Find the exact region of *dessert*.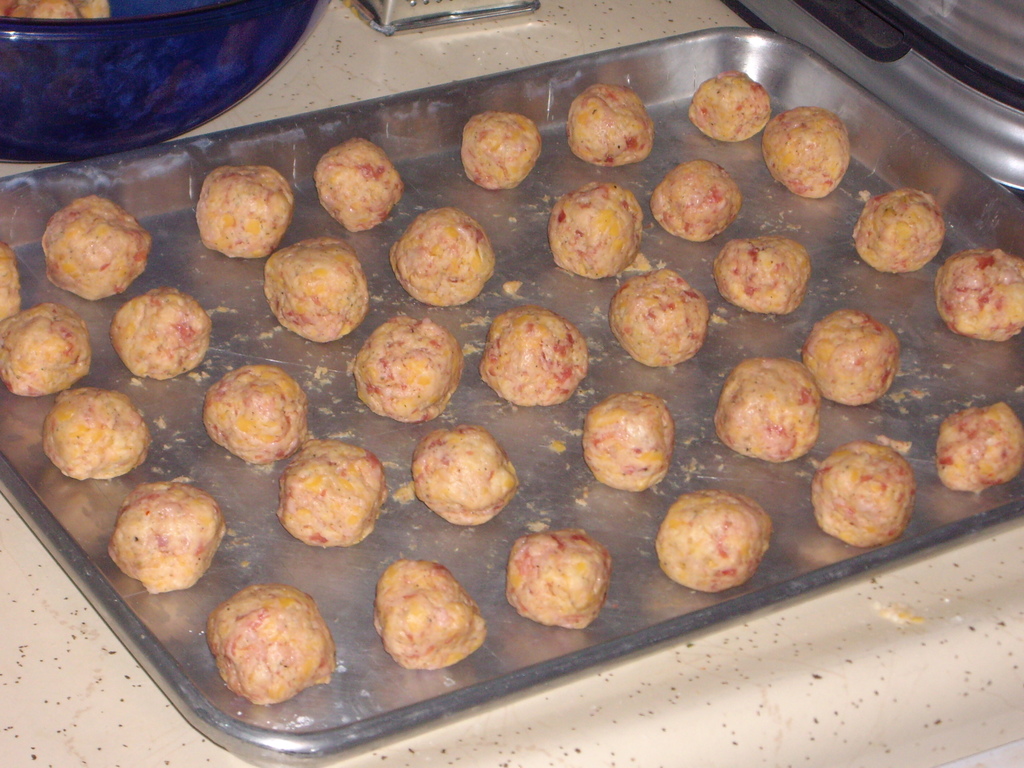
Exact region: bbox(353, 318, 465, 424).
